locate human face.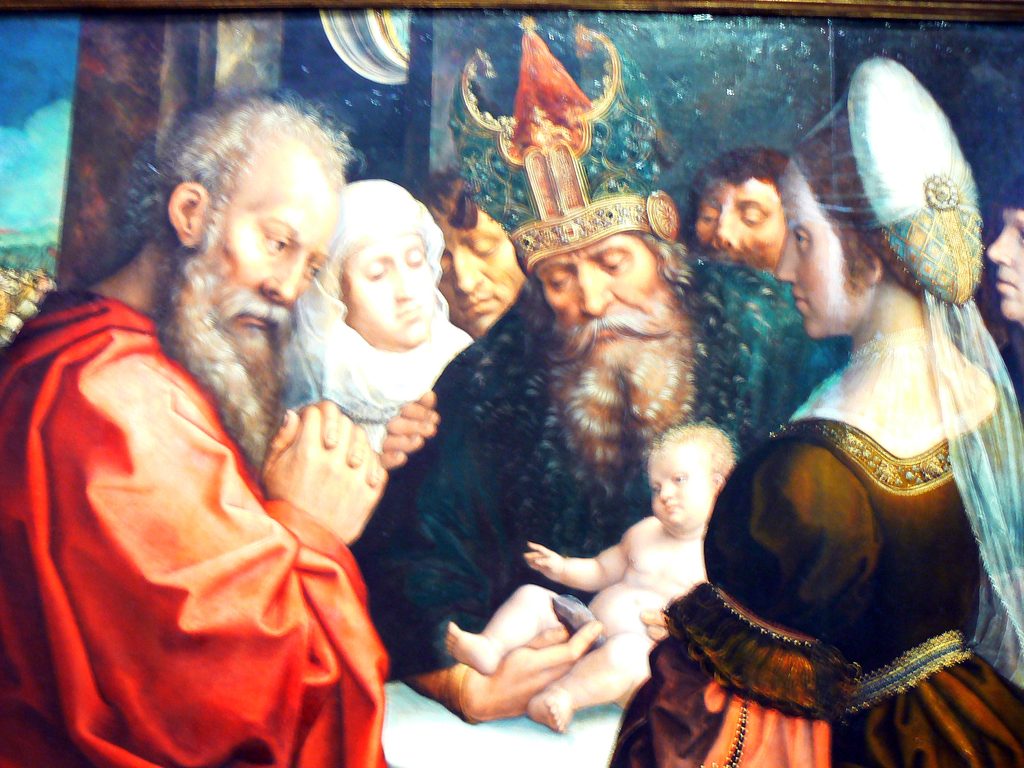
Bounding box: bbox=(433, 211, 523, 338).
